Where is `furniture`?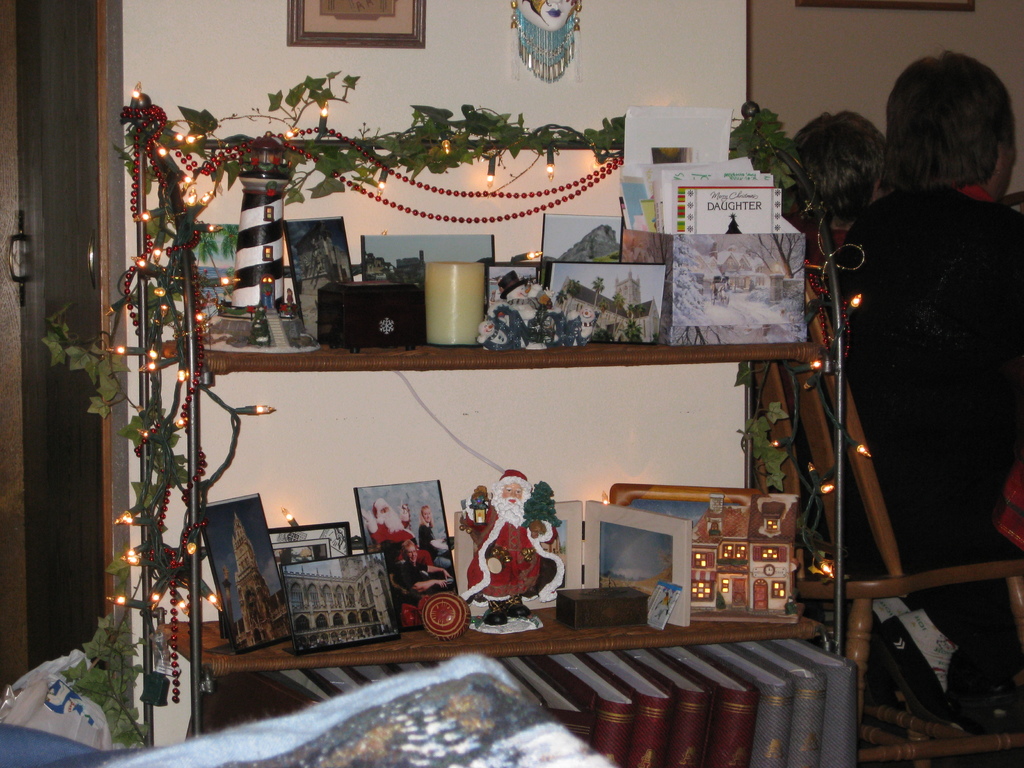
x1=137, y1=135, x2=849, y2=744.
